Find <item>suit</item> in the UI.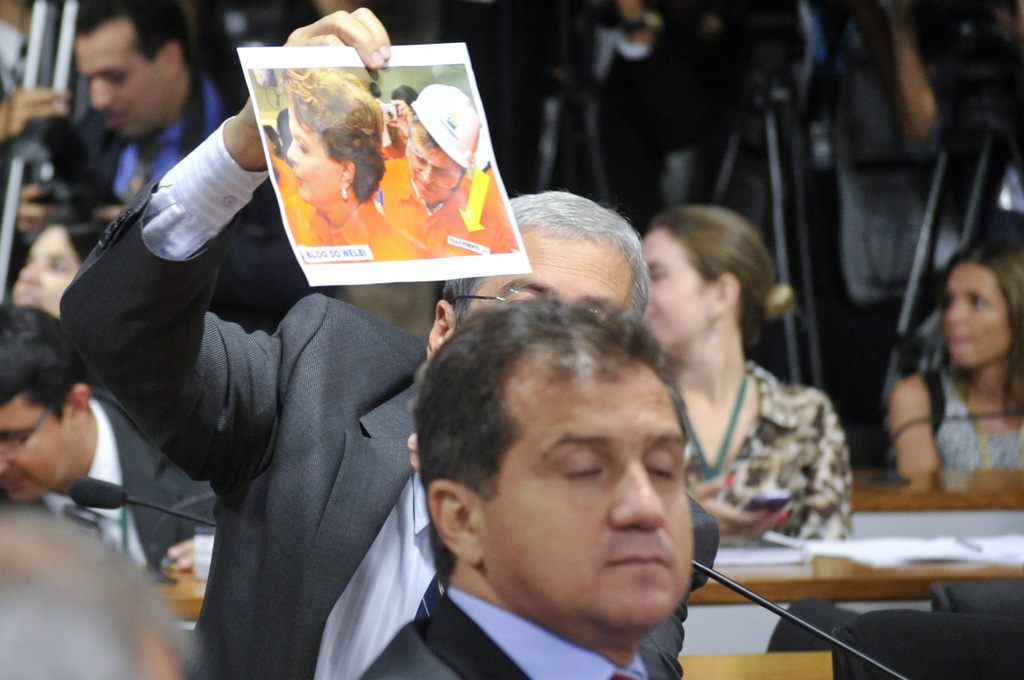
UI element at rect(57, 182, 426, 679).
